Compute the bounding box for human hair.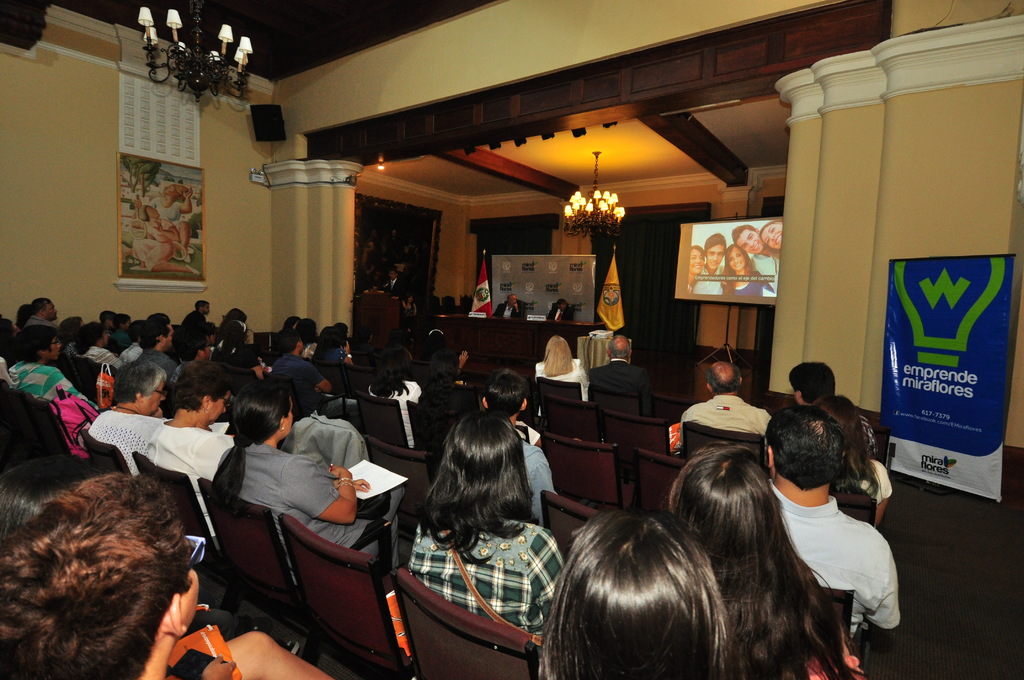
{"x1": 484, "y1": 369, "x2": 529, "y2": 421}.
